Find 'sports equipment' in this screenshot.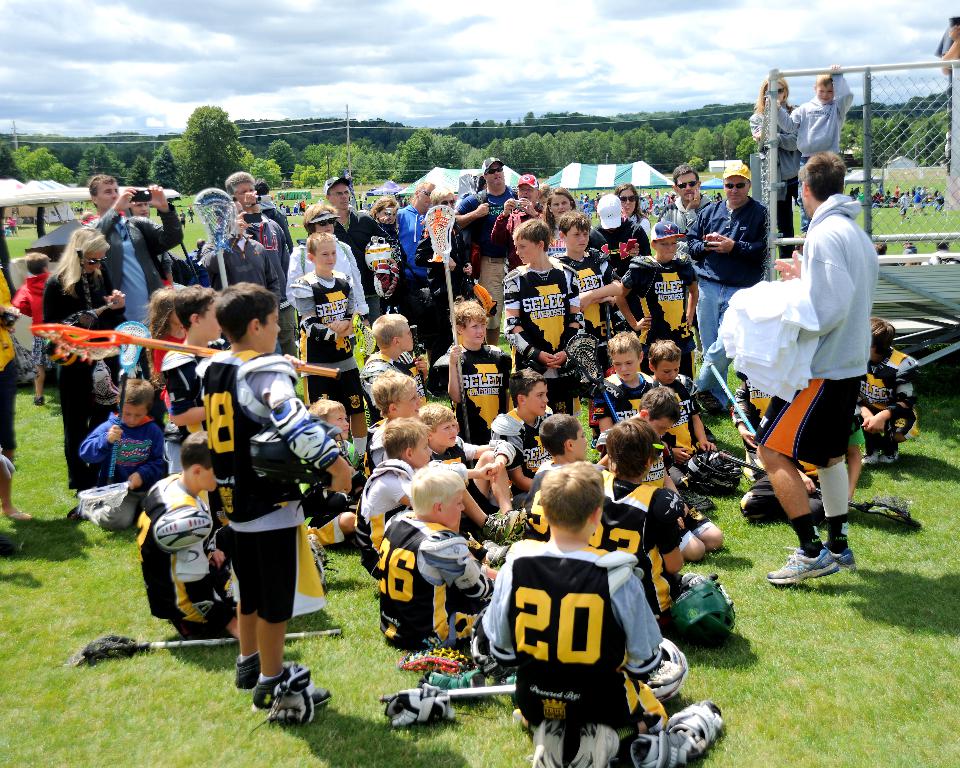
The bounding box for 'sports equipment' is 502/314/536/360.
